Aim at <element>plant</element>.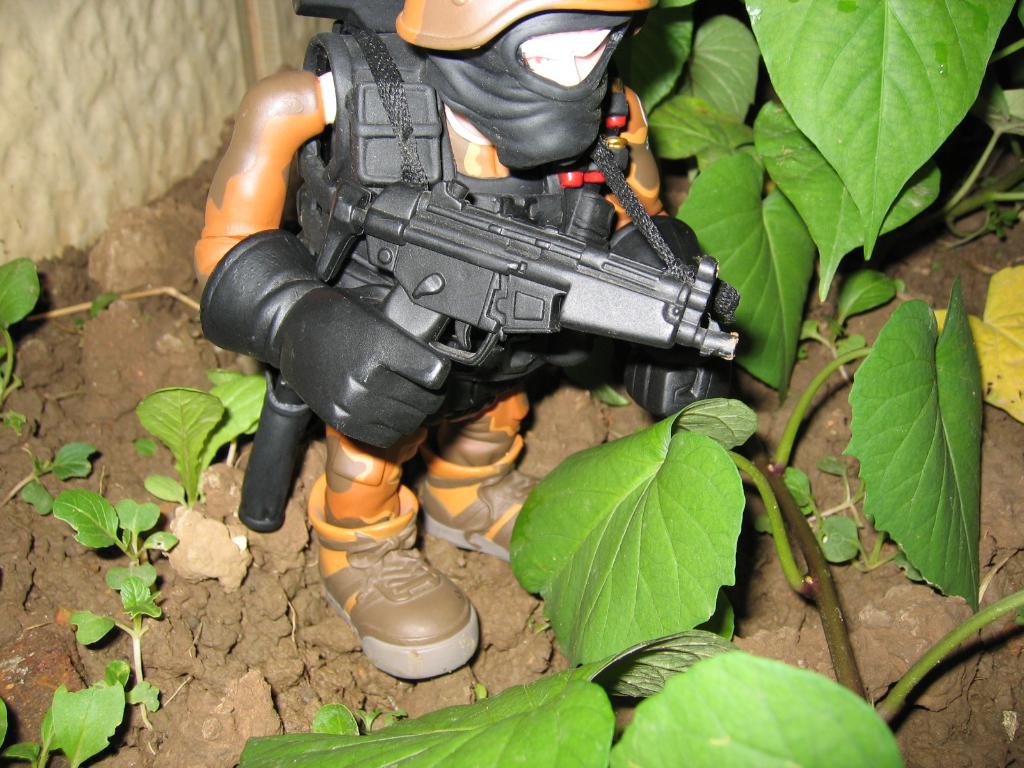
Aimed at <bbox>137, 371, 278, 495</bbox>.
